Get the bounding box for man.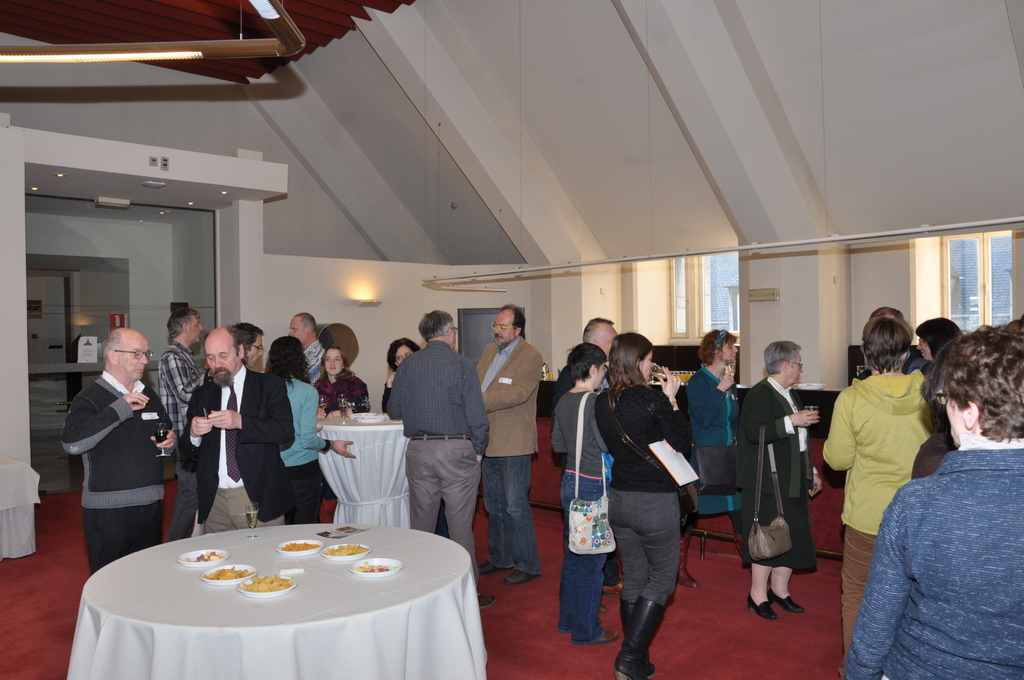
<box>383,306,497,600</box>.
